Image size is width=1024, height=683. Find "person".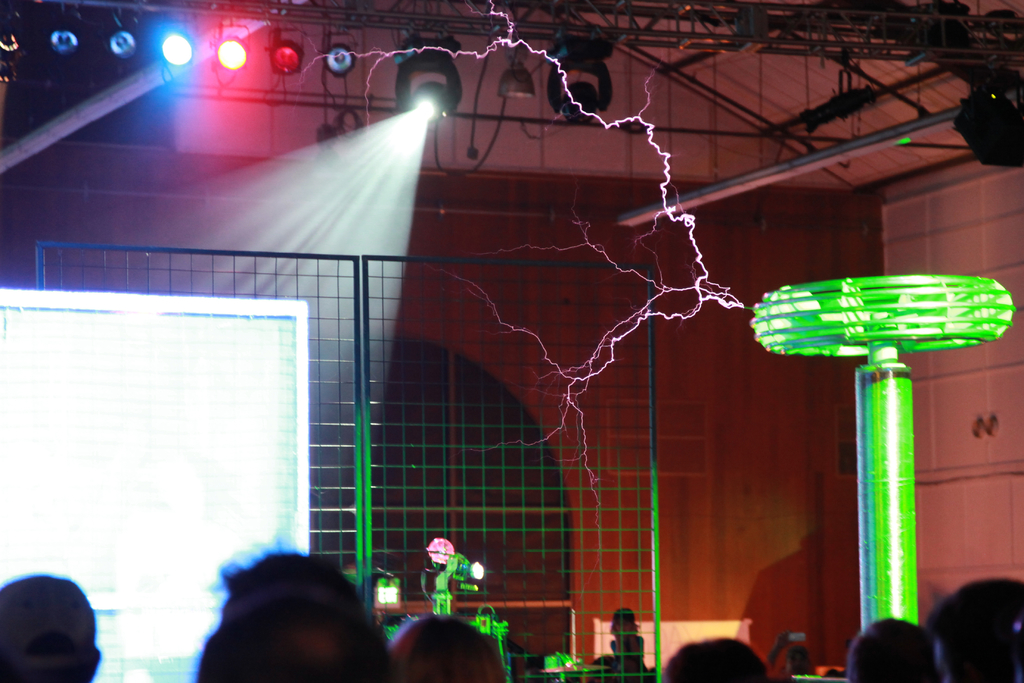
l=917, t=575, r=1023, b=682.
